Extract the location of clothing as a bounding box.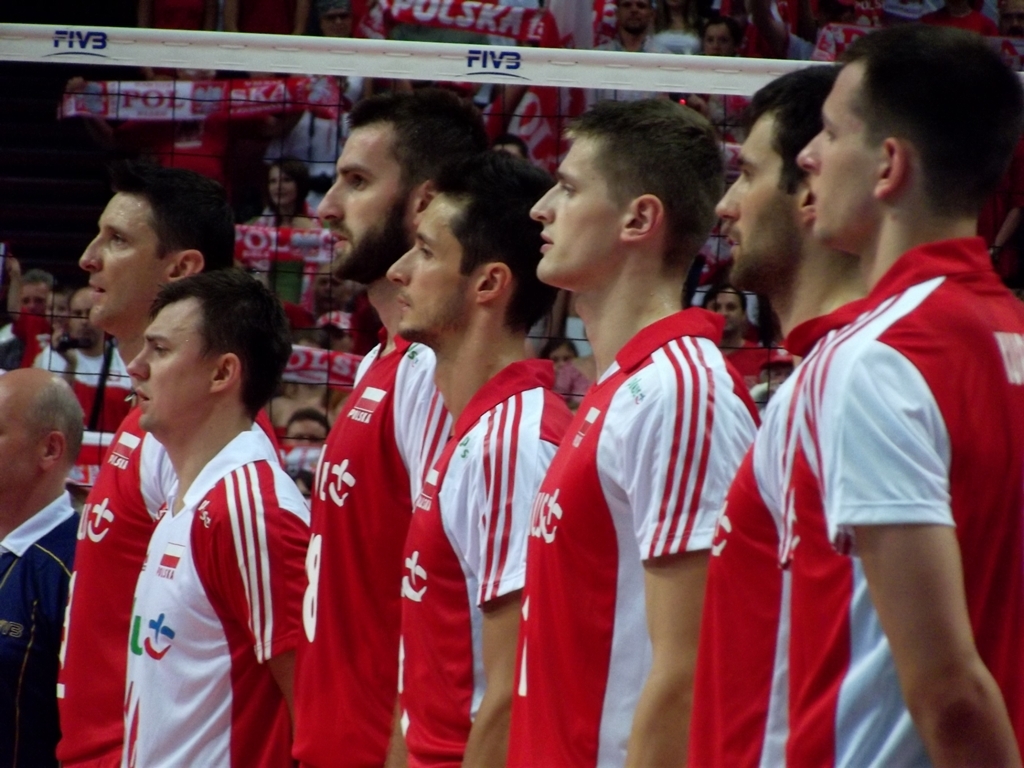
[x1=684, y1=288, x2=867, y2=767].
